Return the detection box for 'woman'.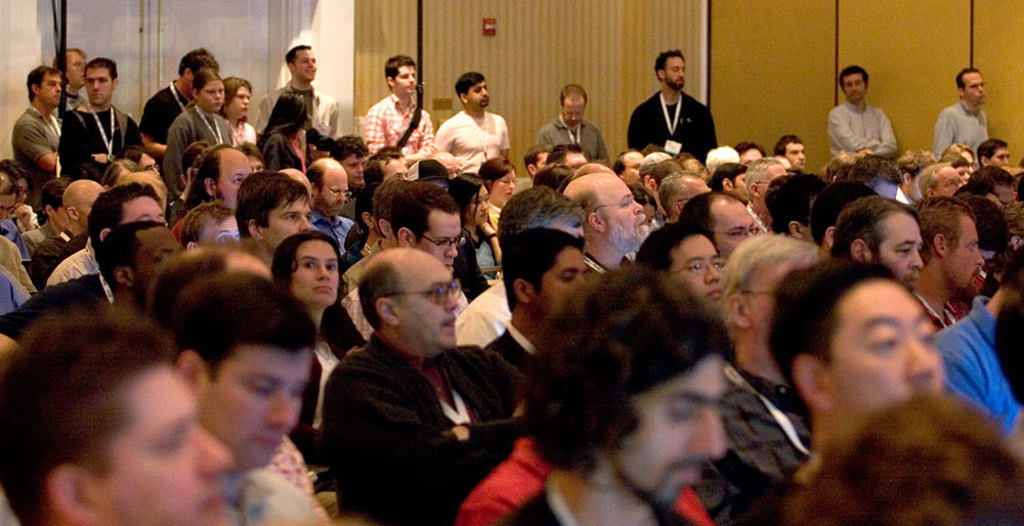
942 141 974 168.
